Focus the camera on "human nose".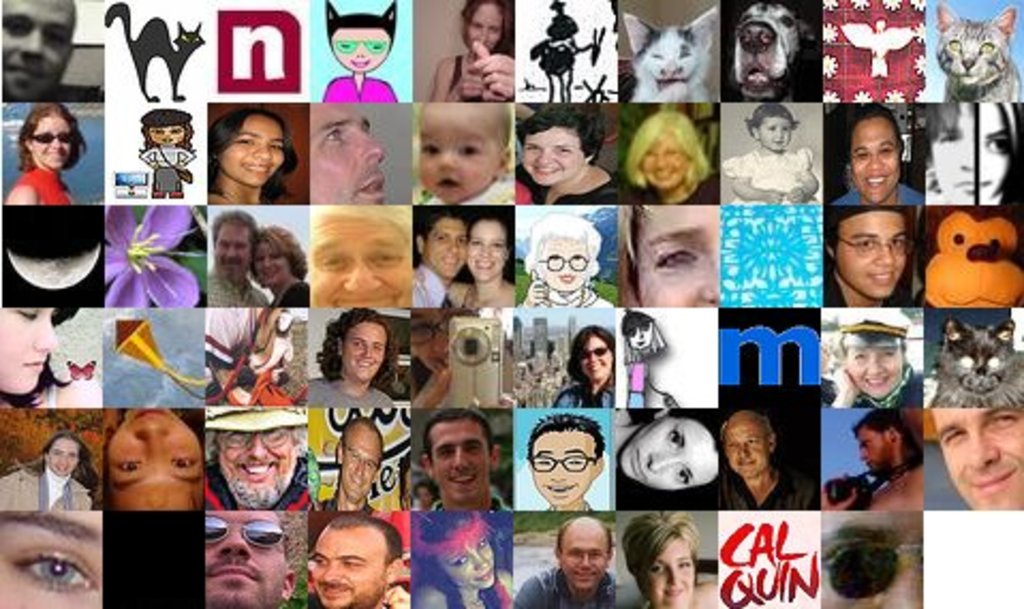
Focus region: 428:333:443:355.
